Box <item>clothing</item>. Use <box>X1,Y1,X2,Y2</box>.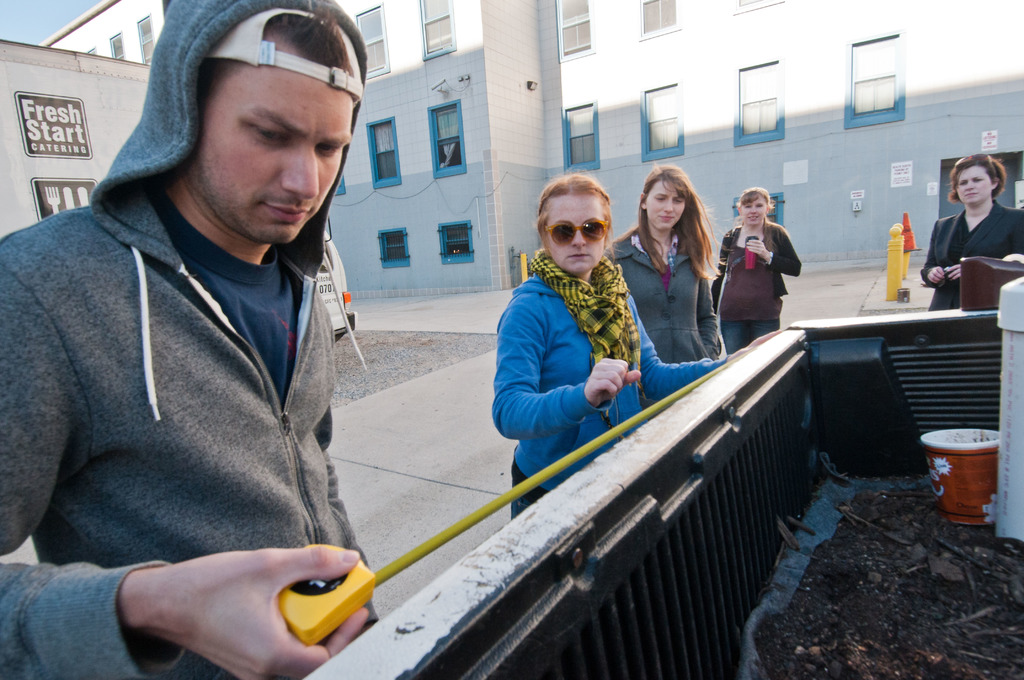
<box>708,213,800,349</box>.
